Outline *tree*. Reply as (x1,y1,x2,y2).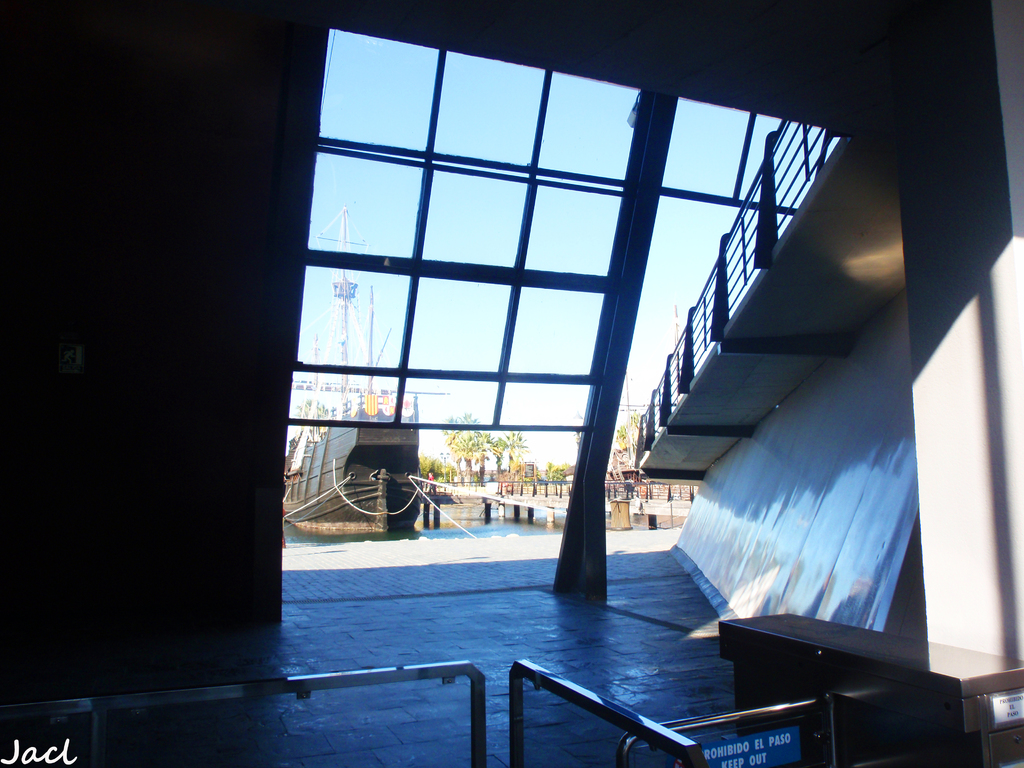
(446,416,519,488).
